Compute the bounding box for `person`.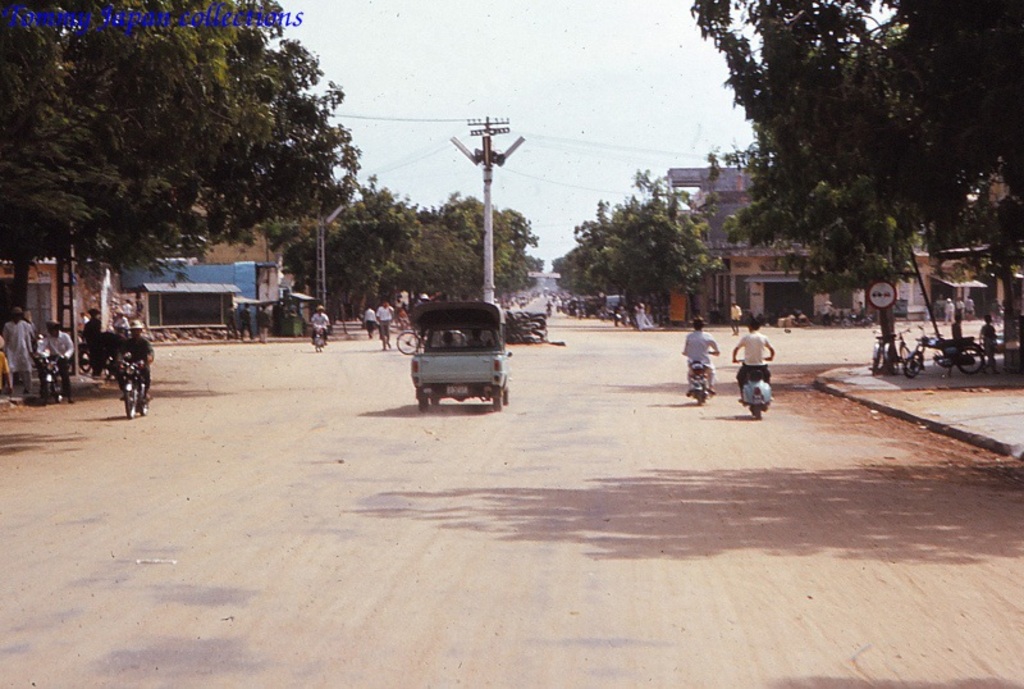
bbox(728, 296, 748, 338).
